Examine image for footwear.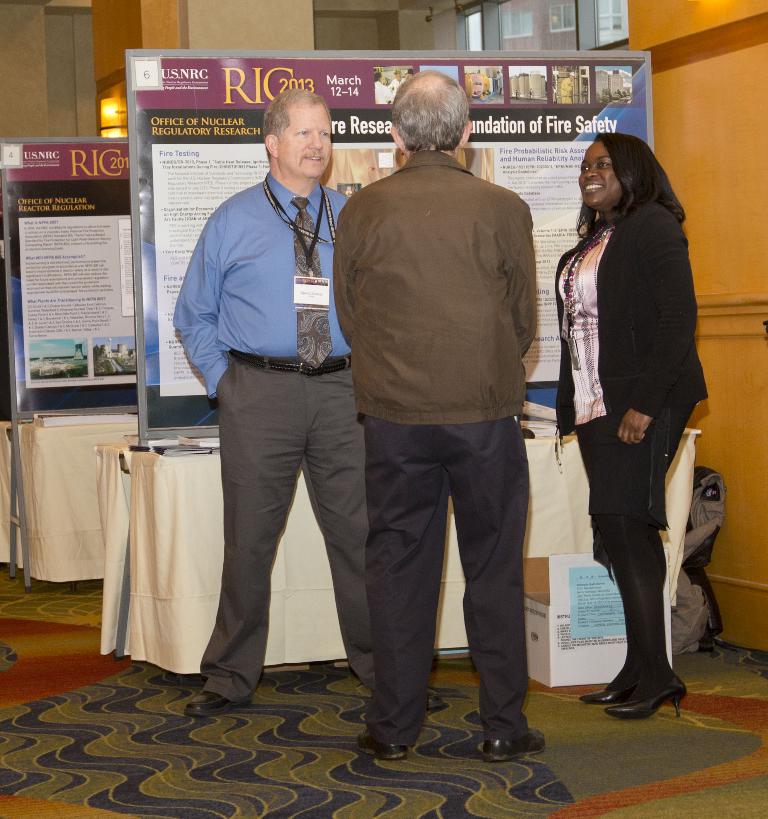
Examination result: 356:726:410:757.
